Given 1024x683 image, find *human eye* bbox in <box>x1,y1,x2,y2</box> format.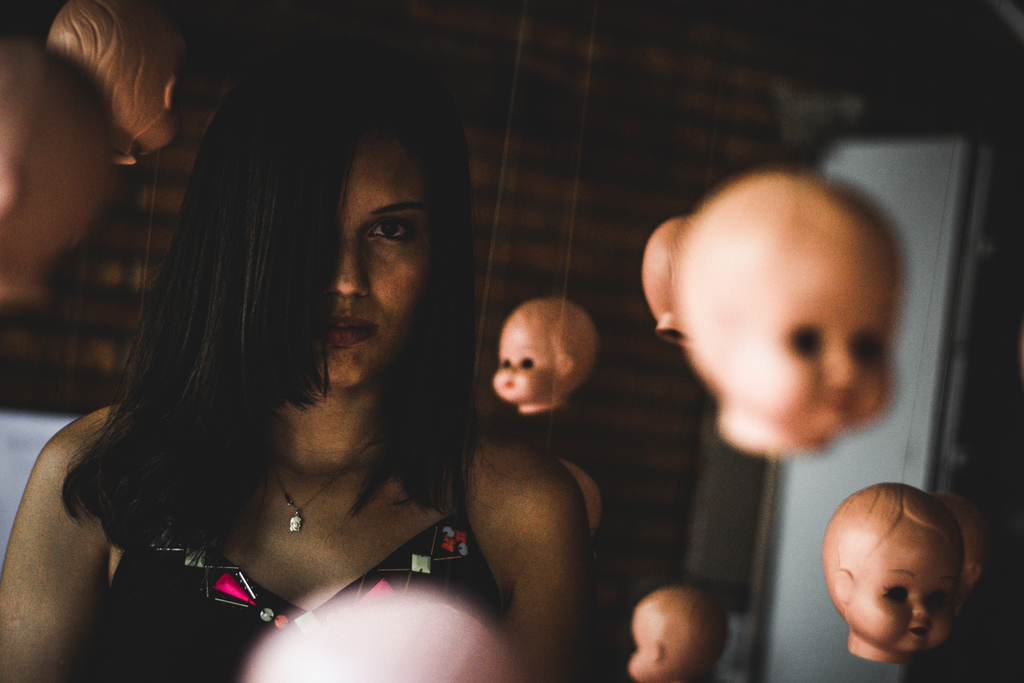
<box>882,578,910,607</box>.
